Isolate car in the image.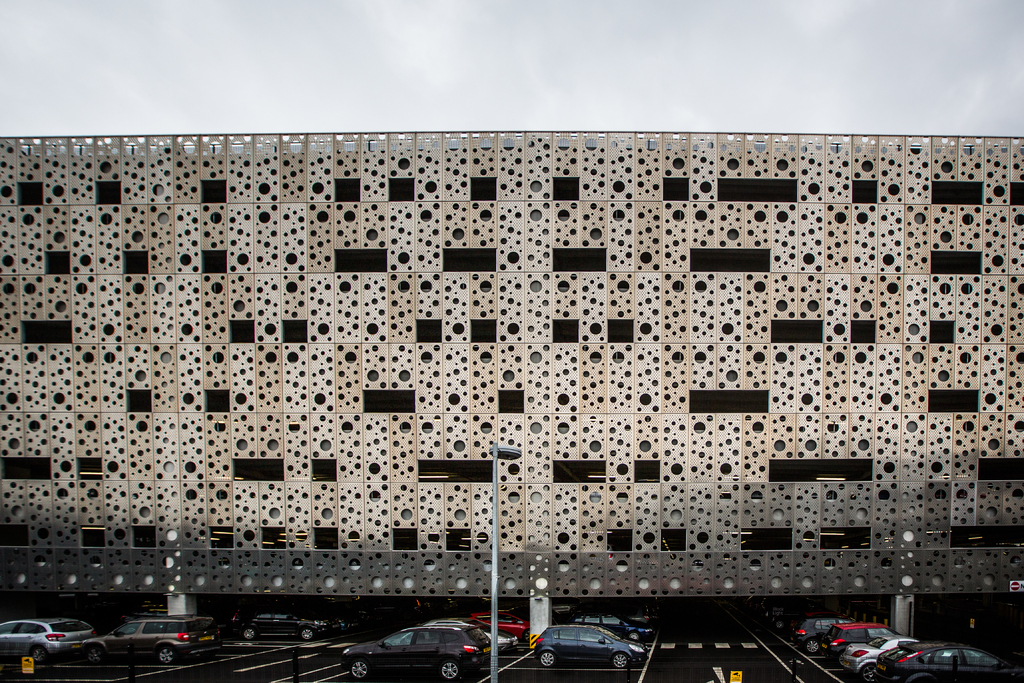
Isolated region: bbox=(97, 609, 214, 667).
